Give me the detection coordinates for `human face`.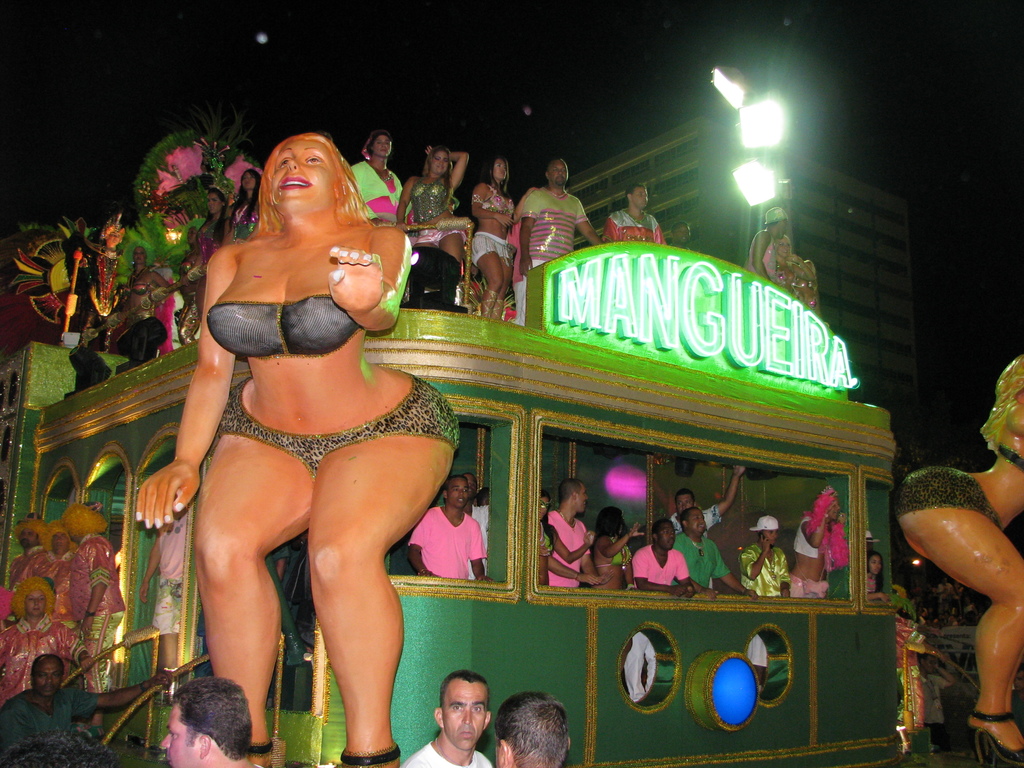
select_region(28, 591, 46, 617).
